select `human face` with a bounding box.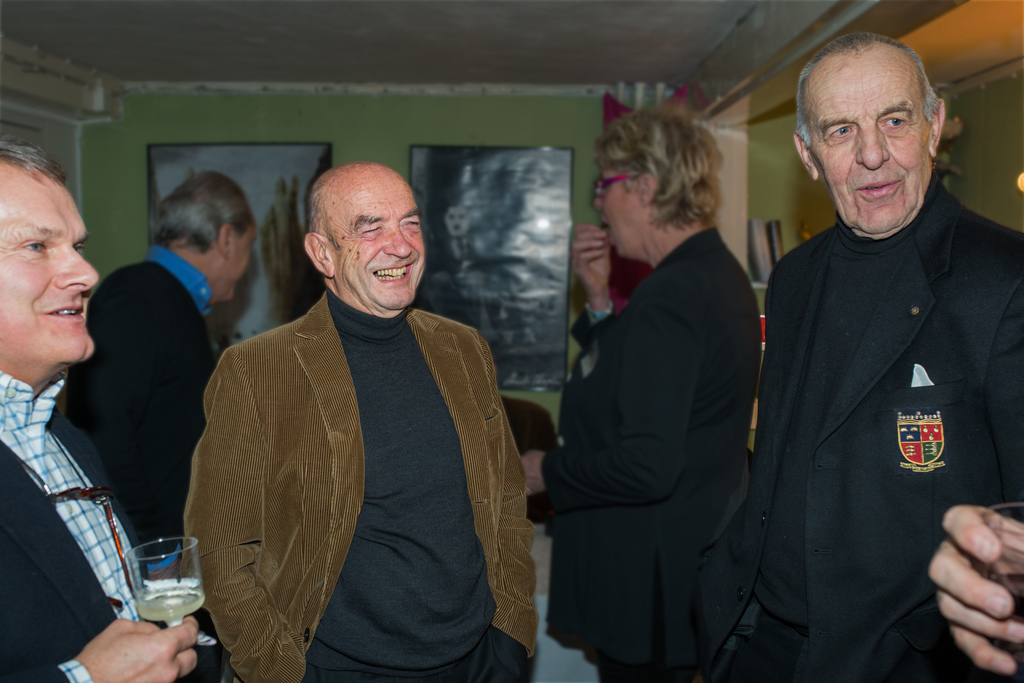
<box>591,166,640,255</box>.
